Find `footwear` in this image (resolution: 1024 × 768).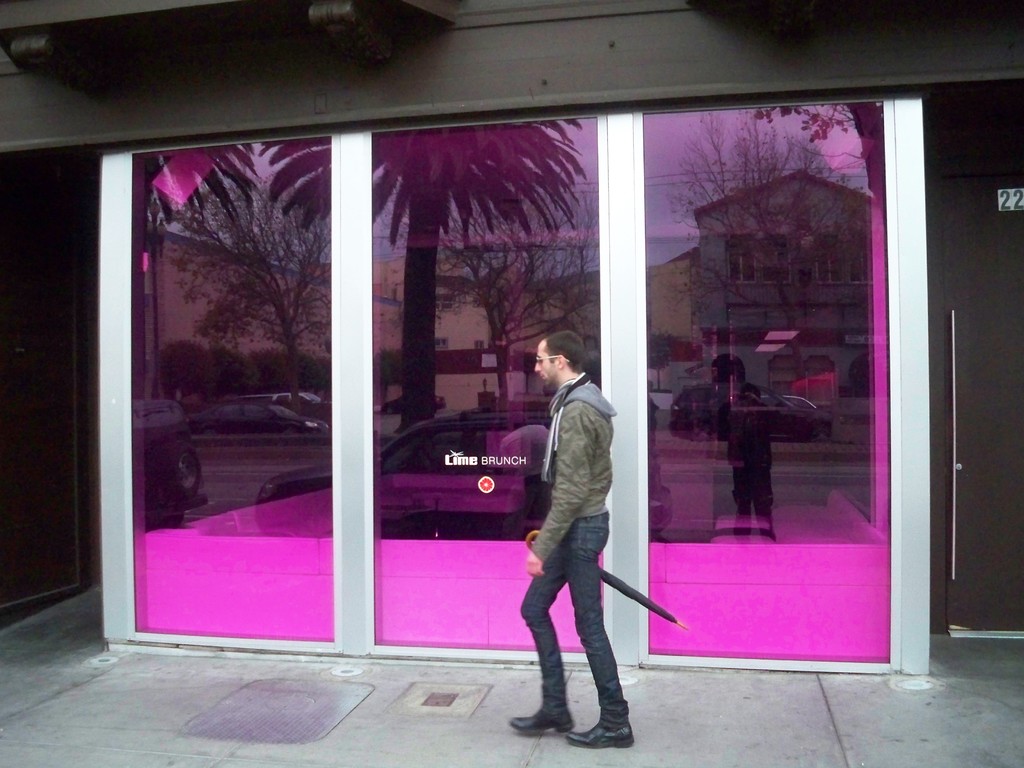
pyautogui.locateOnScreen(569, 706, 632, 748).
